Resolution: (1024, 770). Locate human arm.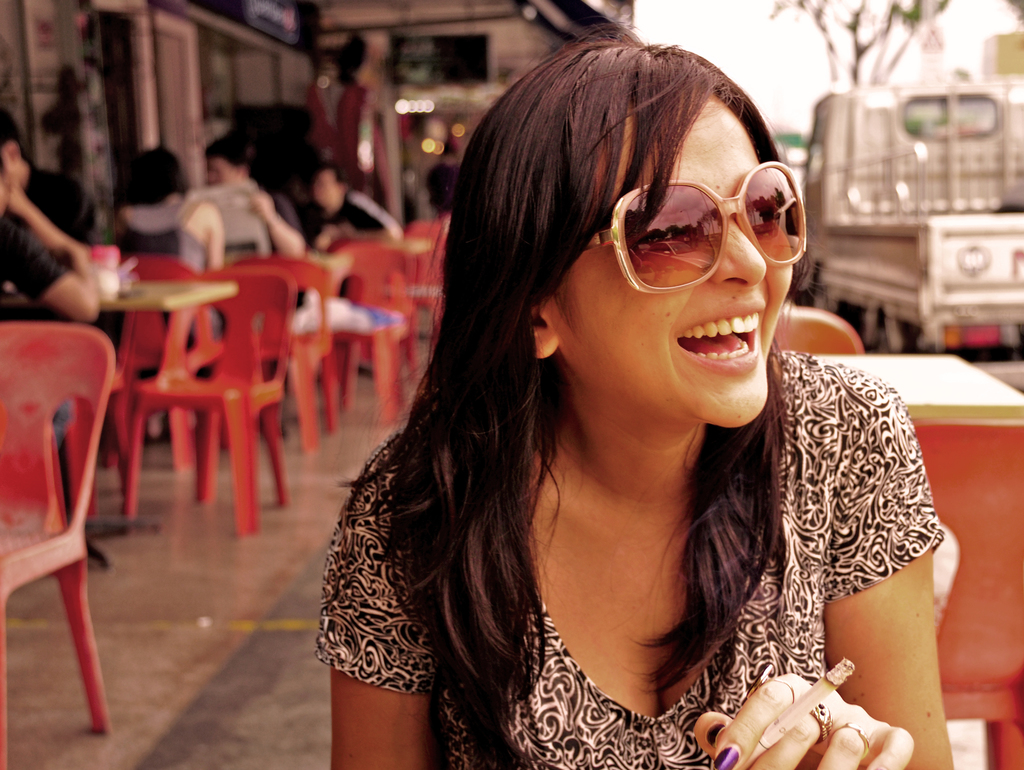
(left=330, top=475, right=435, bottom=769).
